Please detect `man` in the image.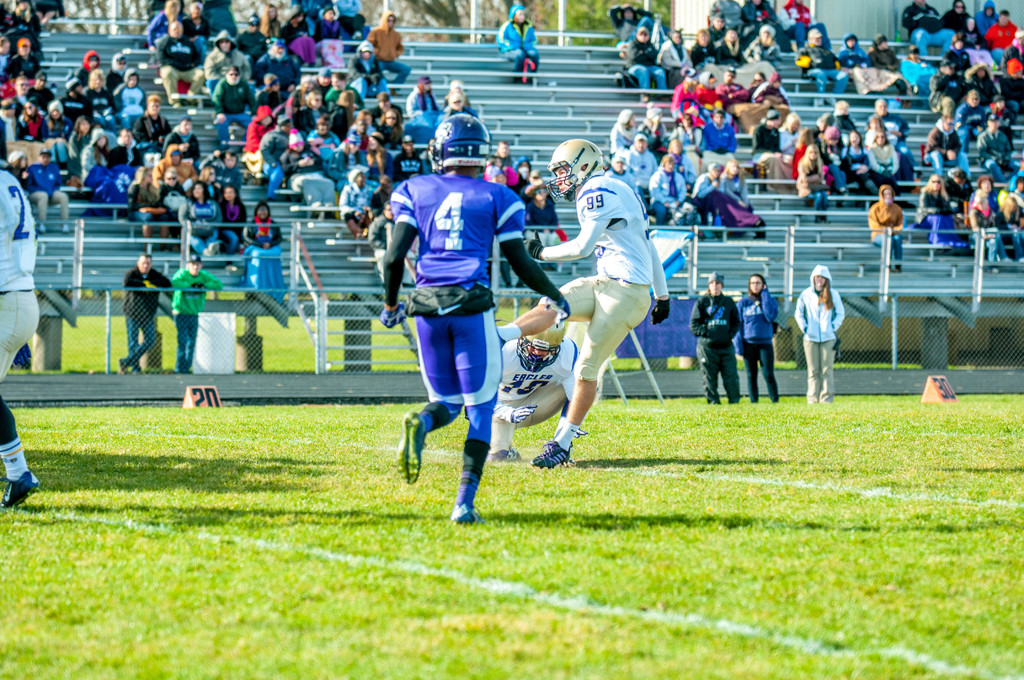
x1=115, y1=245, x2=173, y2=367.
